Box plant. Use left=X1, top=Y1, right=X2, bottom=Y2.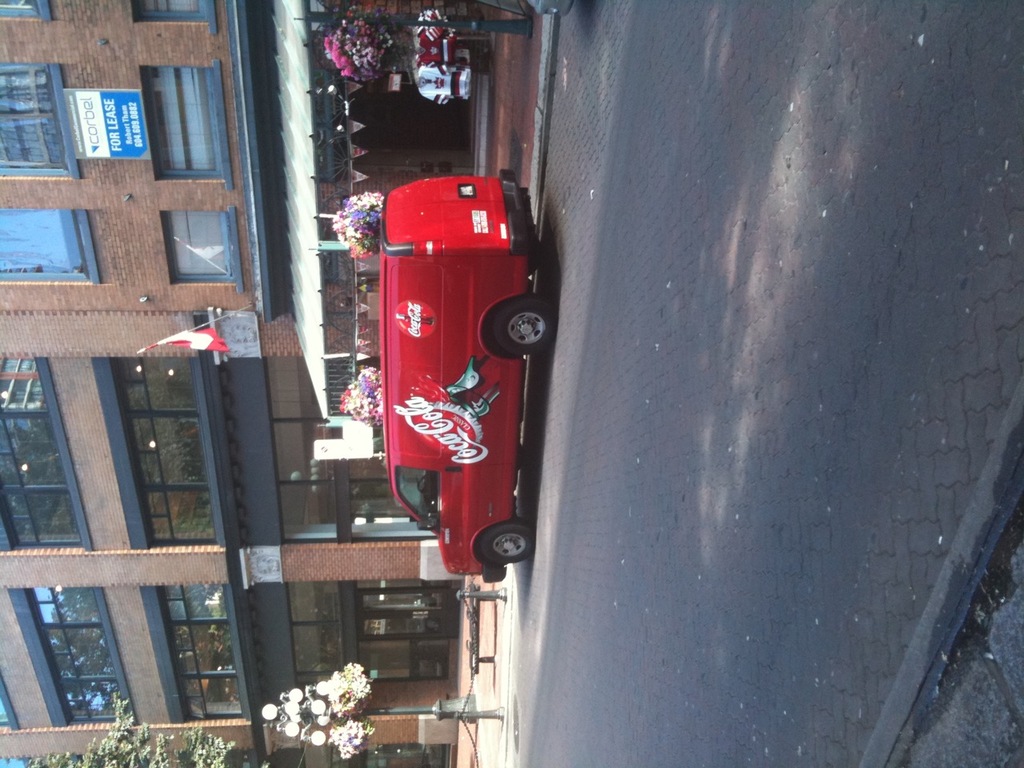
left=325, top=190, right=391, bottom=266.
